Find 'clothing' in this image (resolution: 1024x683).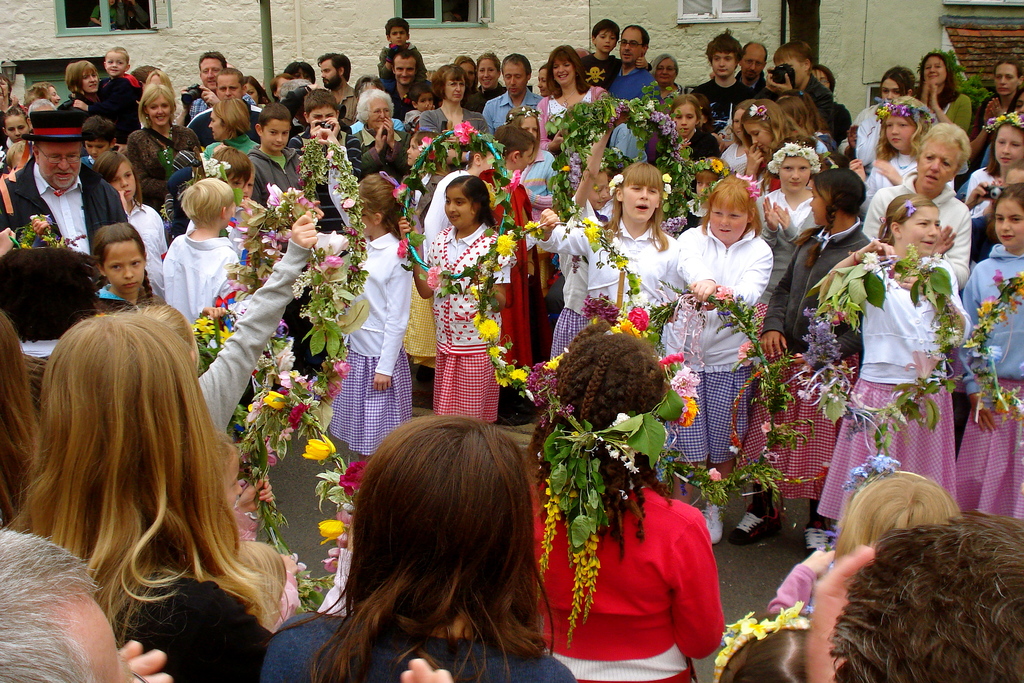
rect(524, 468, 724, 682).
